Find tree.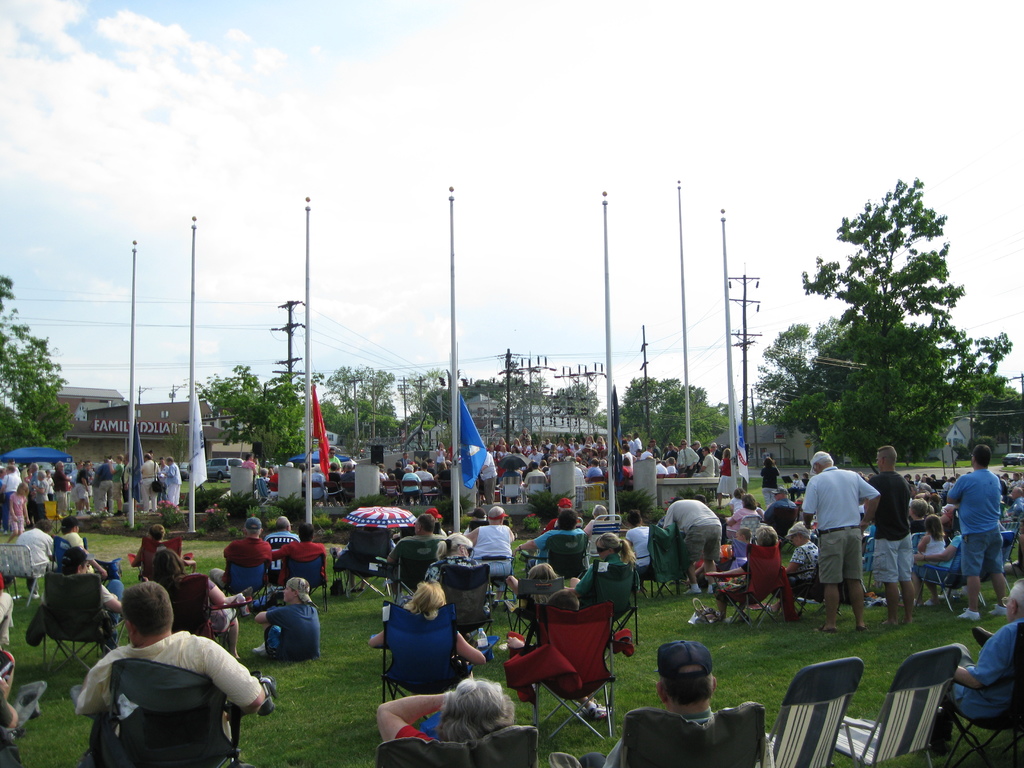
crop(966, 380, 1023, 438).
